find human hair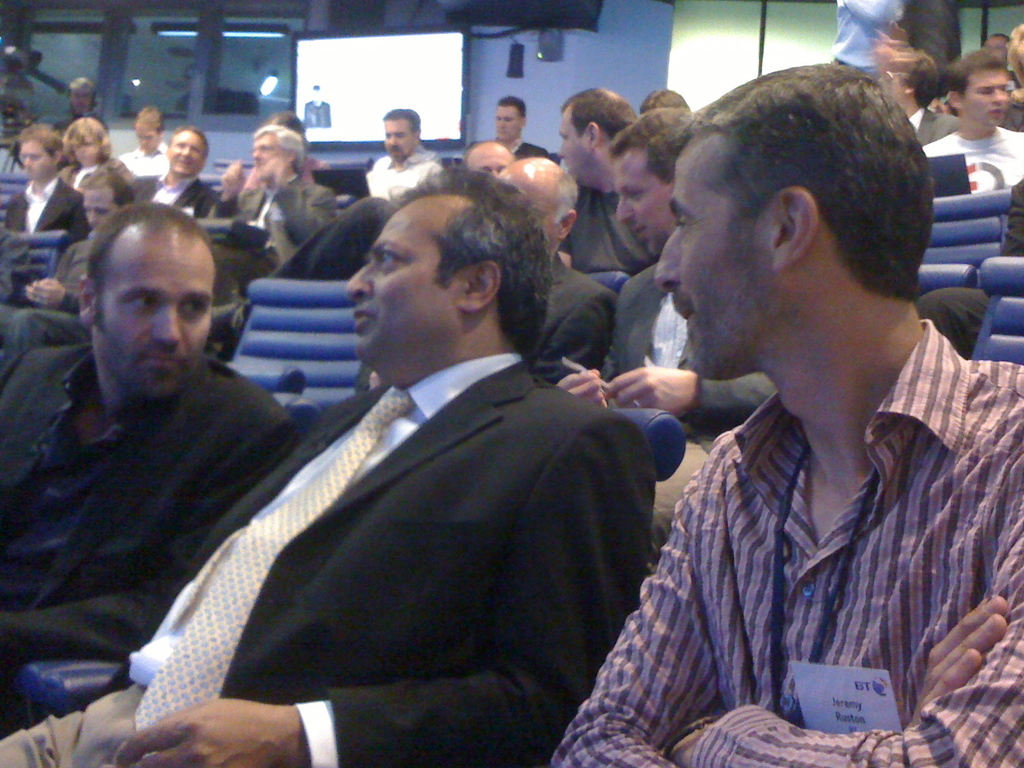
(676, 64, 919, 334)
